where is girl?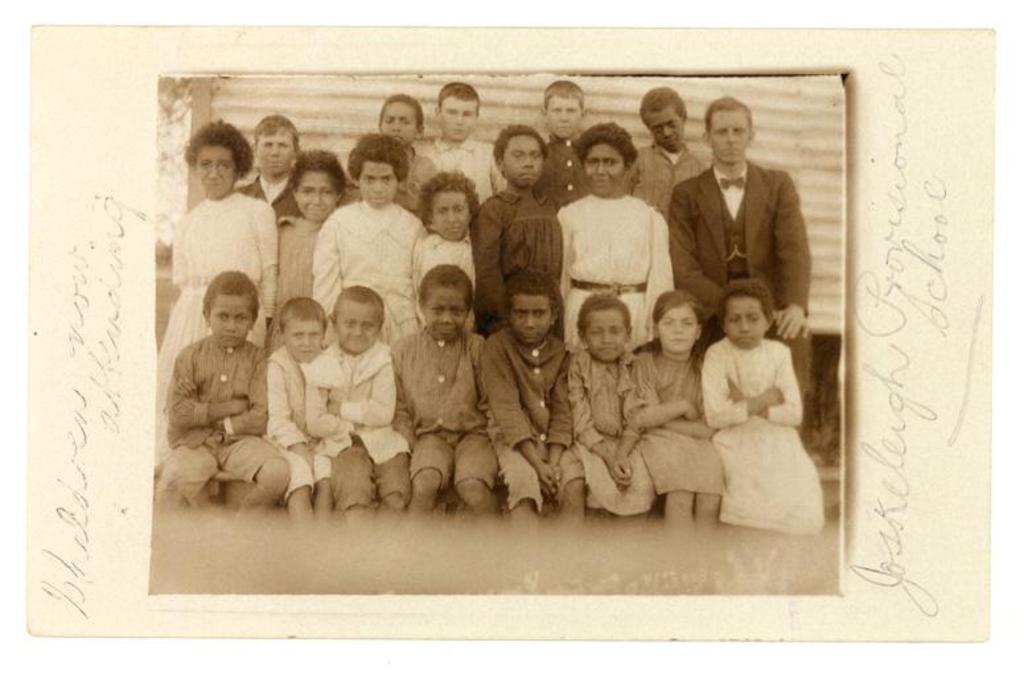
detection(159, 116, 279, 413).
